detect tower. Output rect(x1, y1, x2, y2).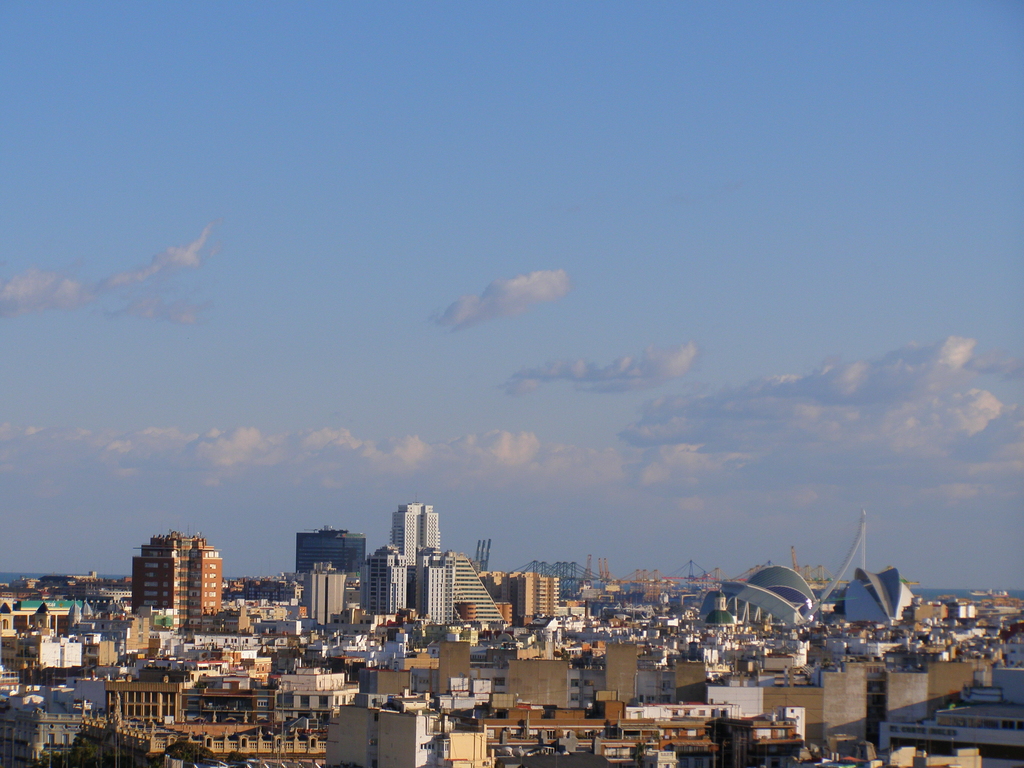
rect(122, 522, 231, 637).
